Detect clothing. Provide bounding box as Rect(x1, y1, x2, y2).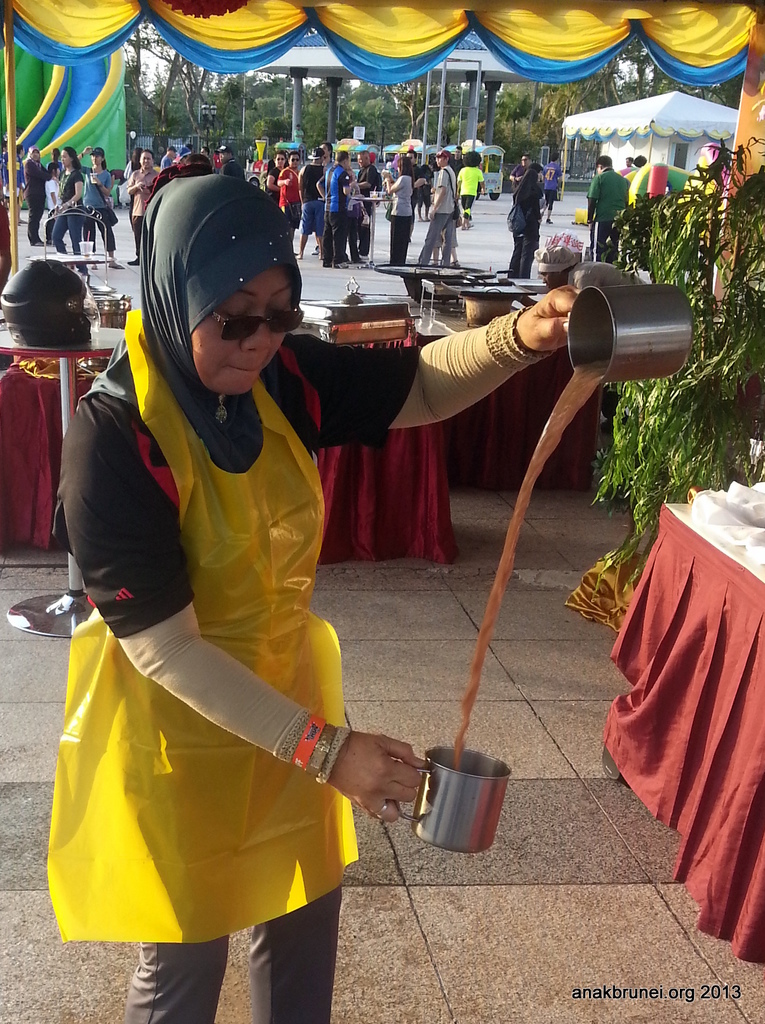
Rect(20, 161, 48, 245).
